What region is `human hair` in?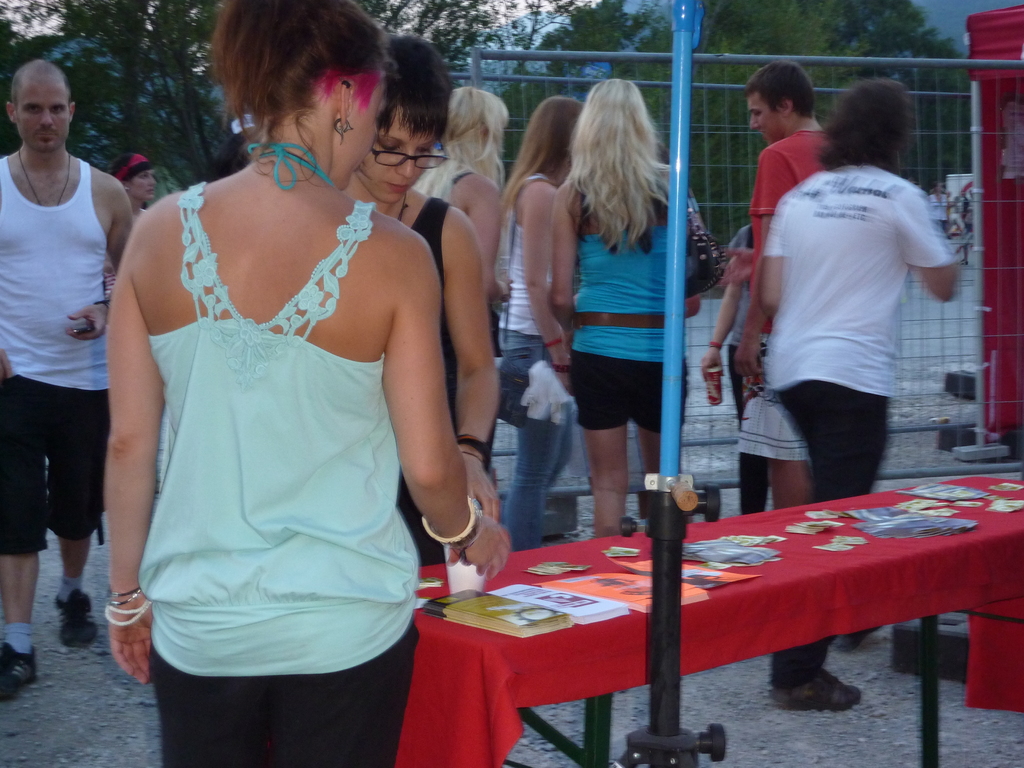
pyautogui.locateOnScreen(813, 74, 915, 172).
